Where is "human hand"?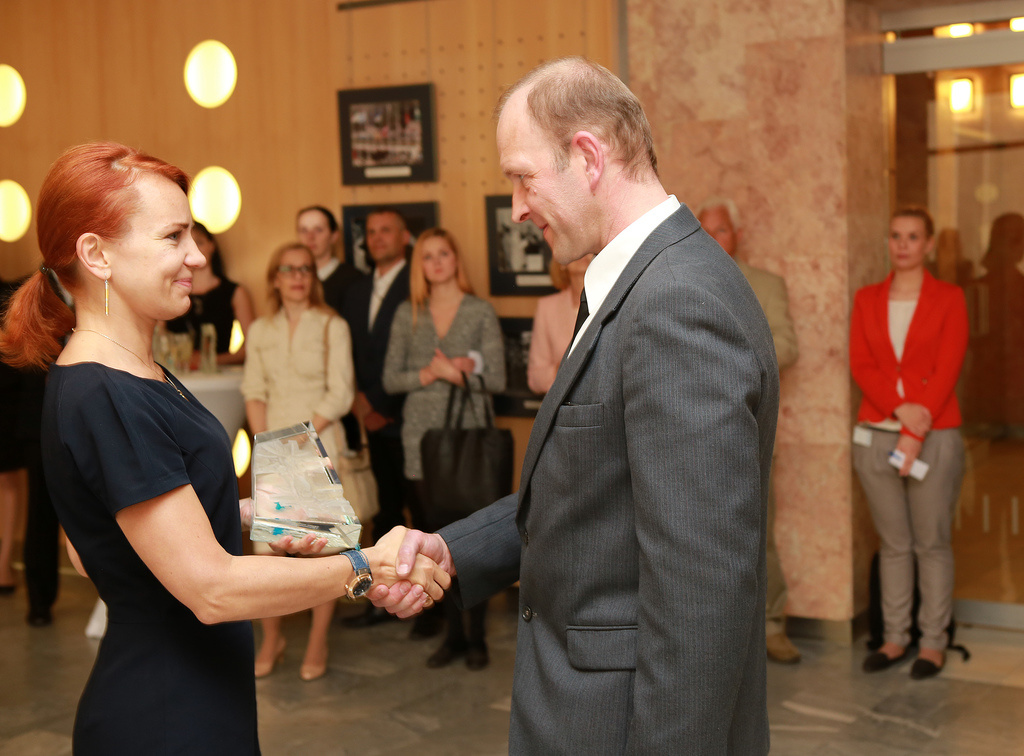
<box>363,411,393,431</box>.
